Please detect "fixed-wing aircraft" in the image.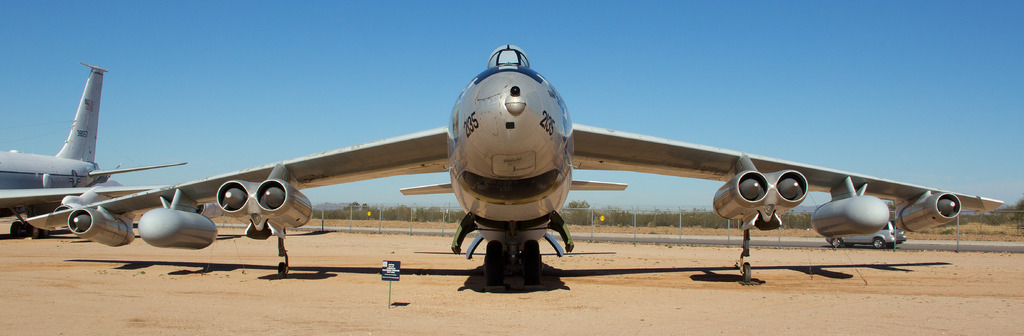
l=27, t=38, r=1009, b=288.
